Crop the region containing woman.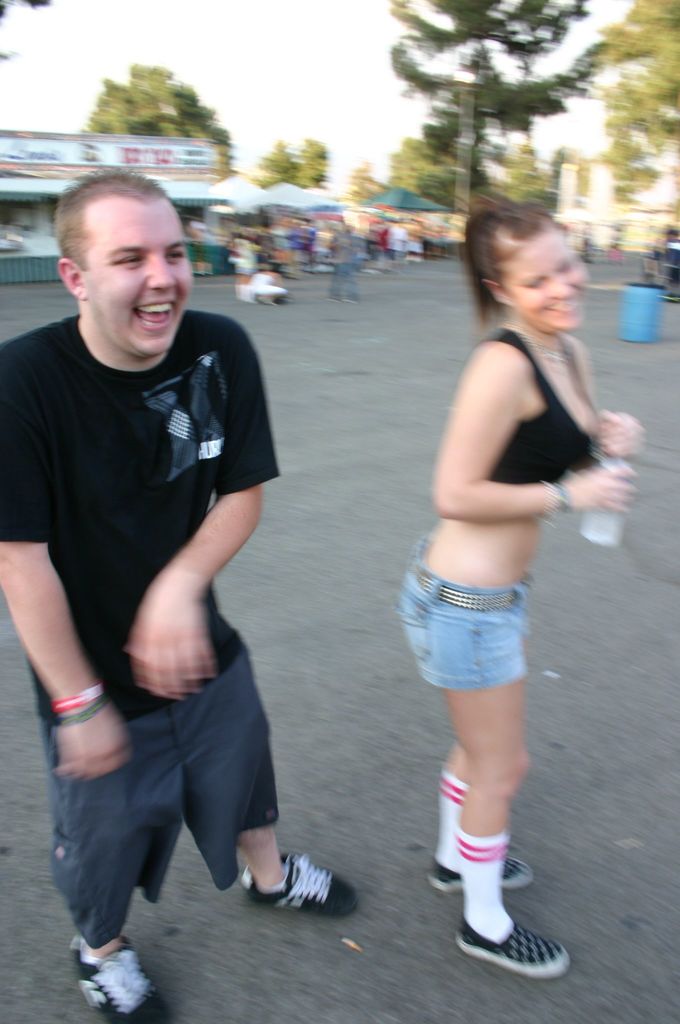
Crop region: [left=392, top=212, right=642, bottom=973].
